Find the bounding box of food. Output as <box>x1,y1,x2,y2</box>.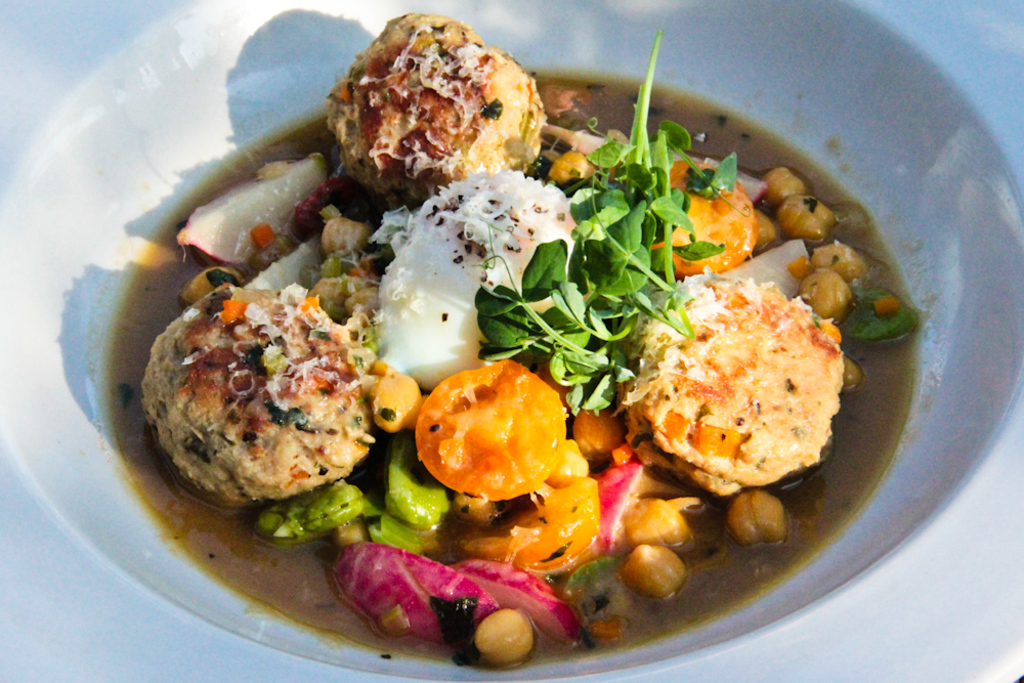
<box>382,172,598,383</box>.
